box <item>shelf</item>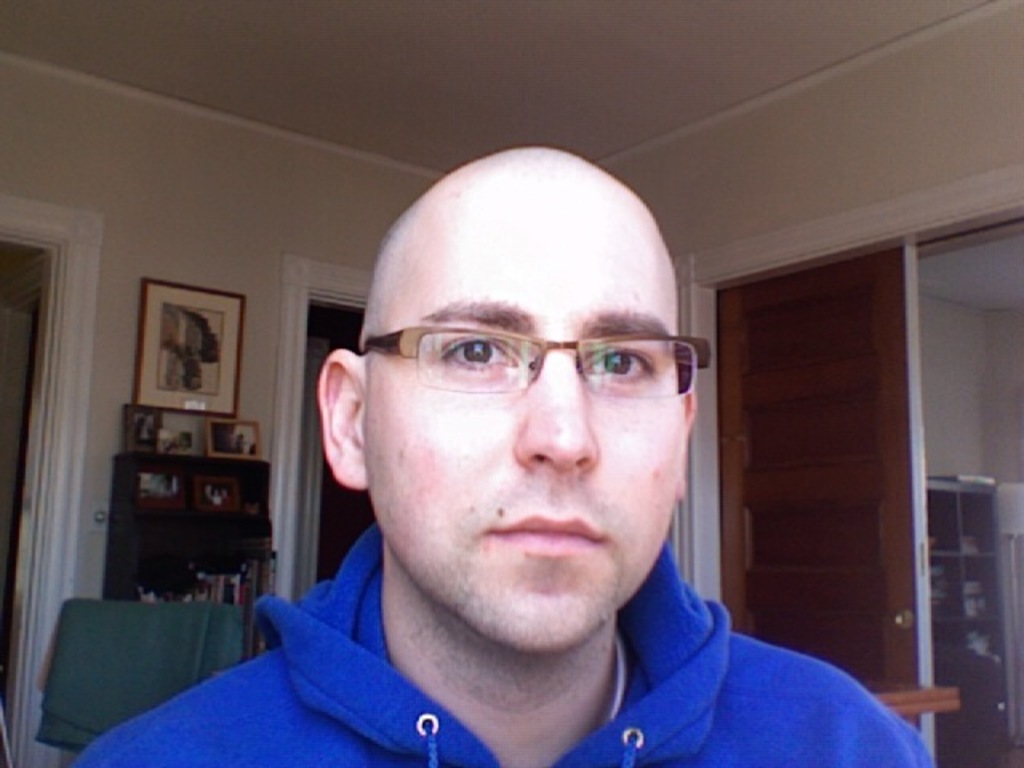
955,621,1005,707
